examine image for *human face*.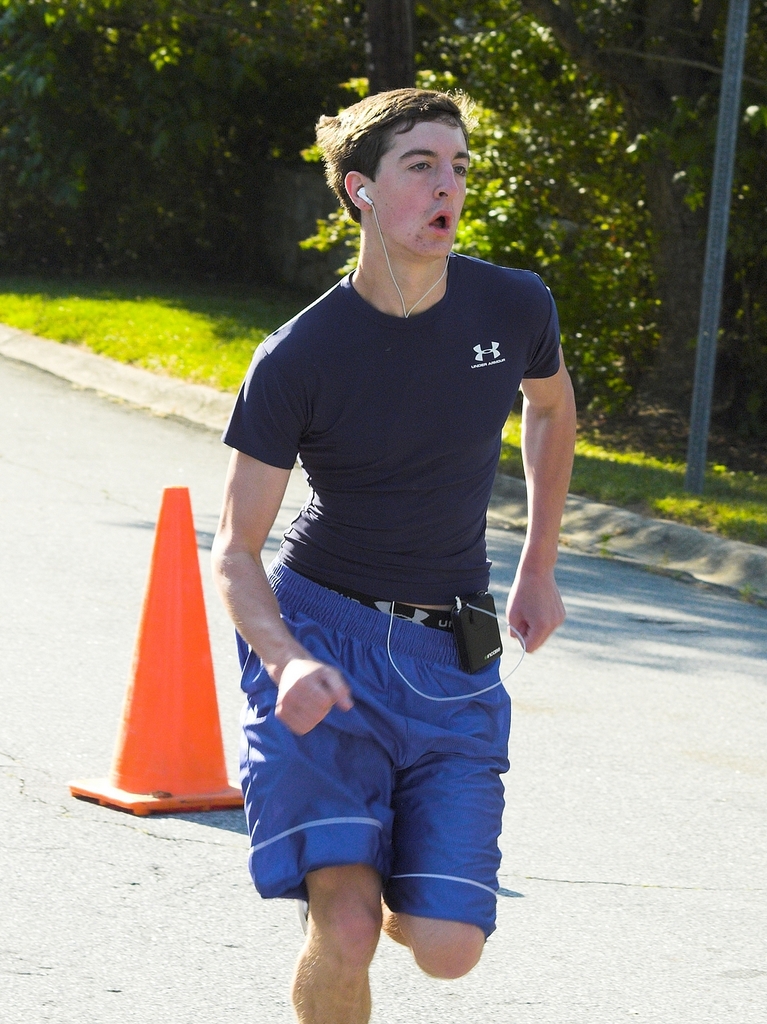
Examination result: crop(370, 124, 471, 260).
